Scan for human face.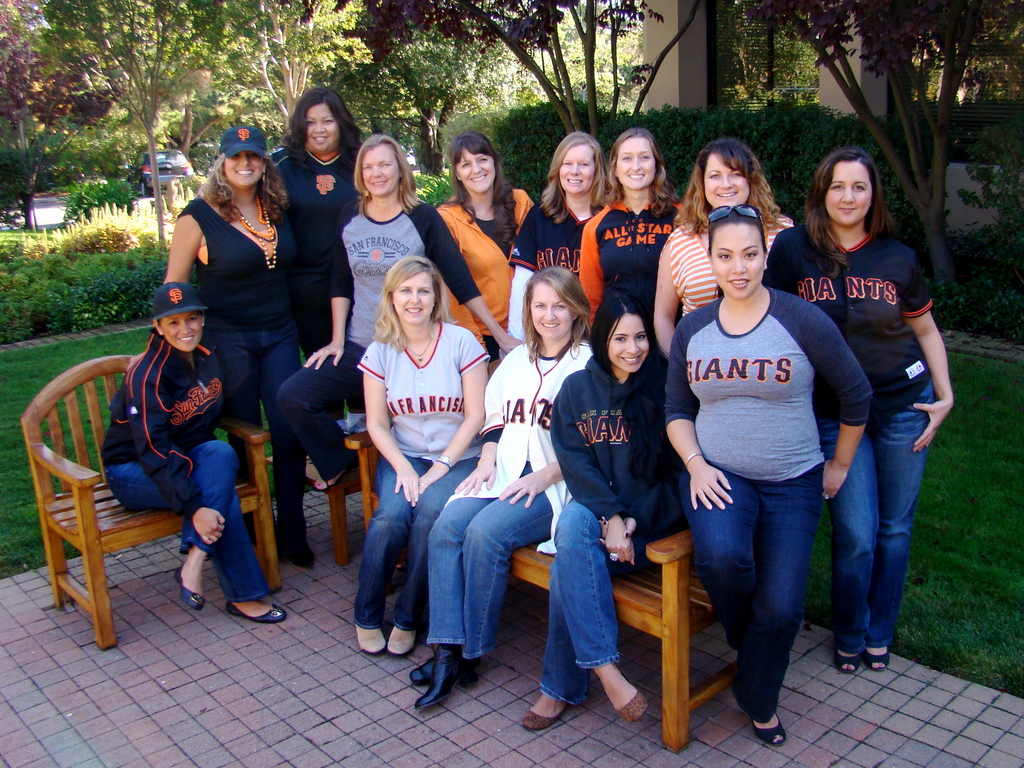
Scan result: rect(710, 226, 765, 302).
